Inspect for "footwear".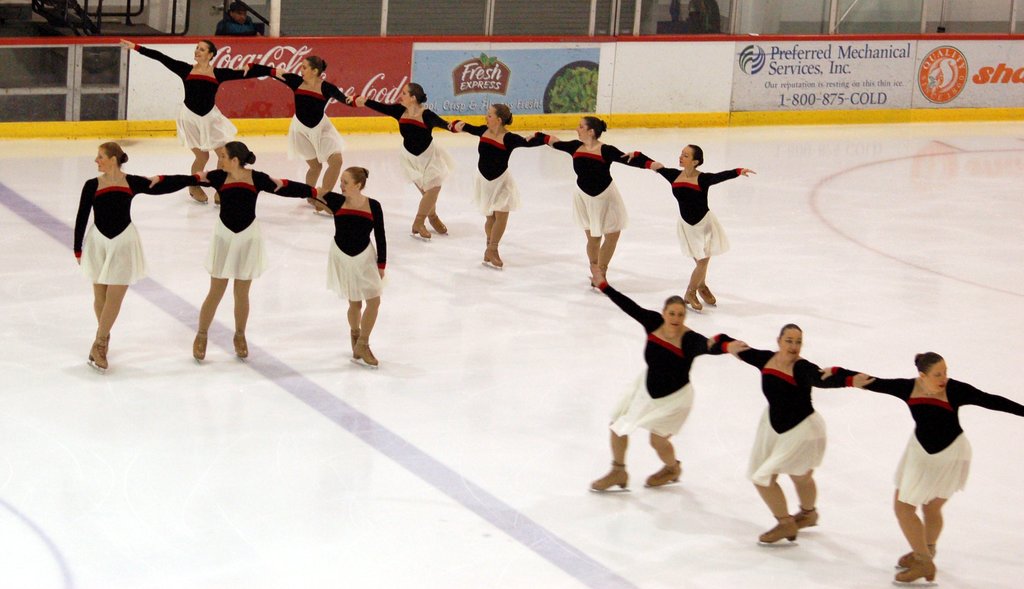
Inspection: <region>429, 216, 451, 238</region>.
